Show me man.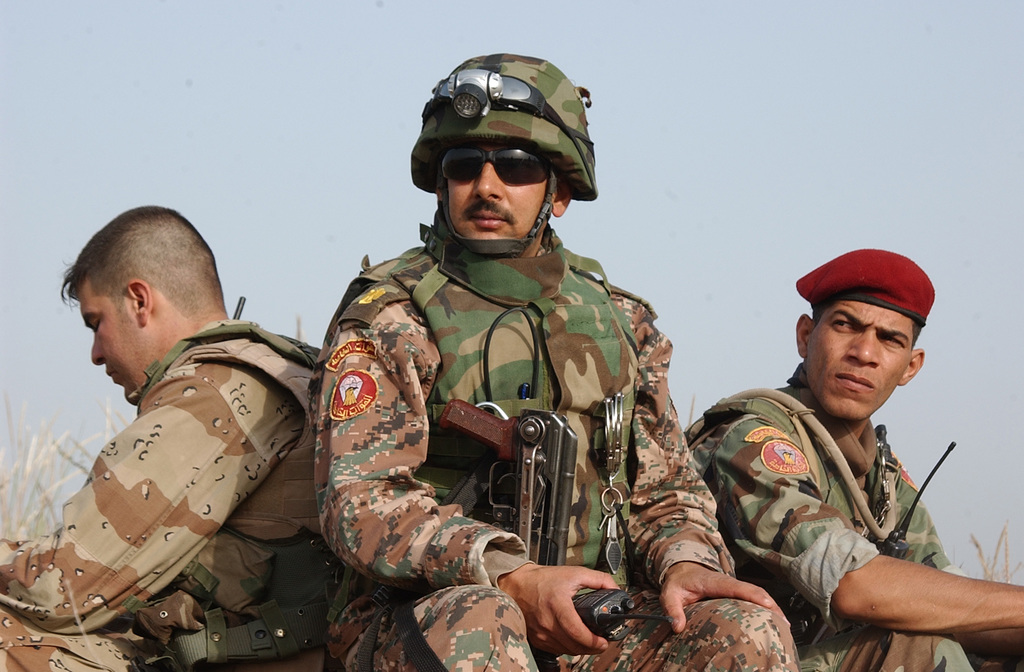
man is here: x1=309 y1=52 x2=800 y2=671.
